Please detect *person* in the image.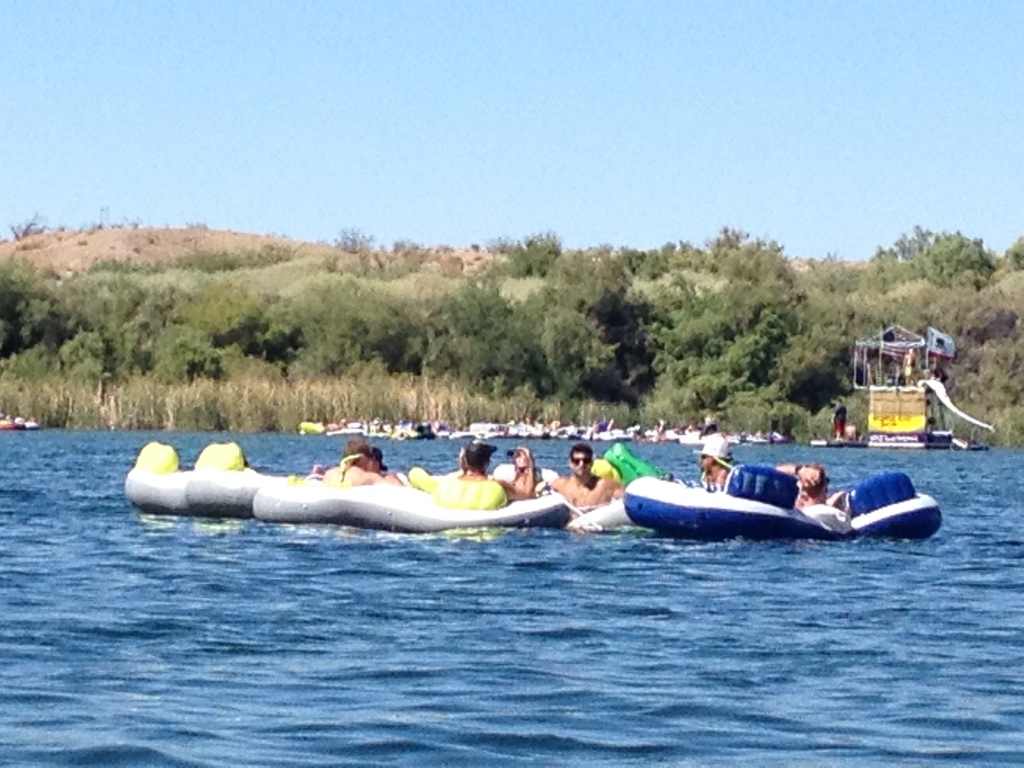
bbox=[319, 440, 385, 485].
